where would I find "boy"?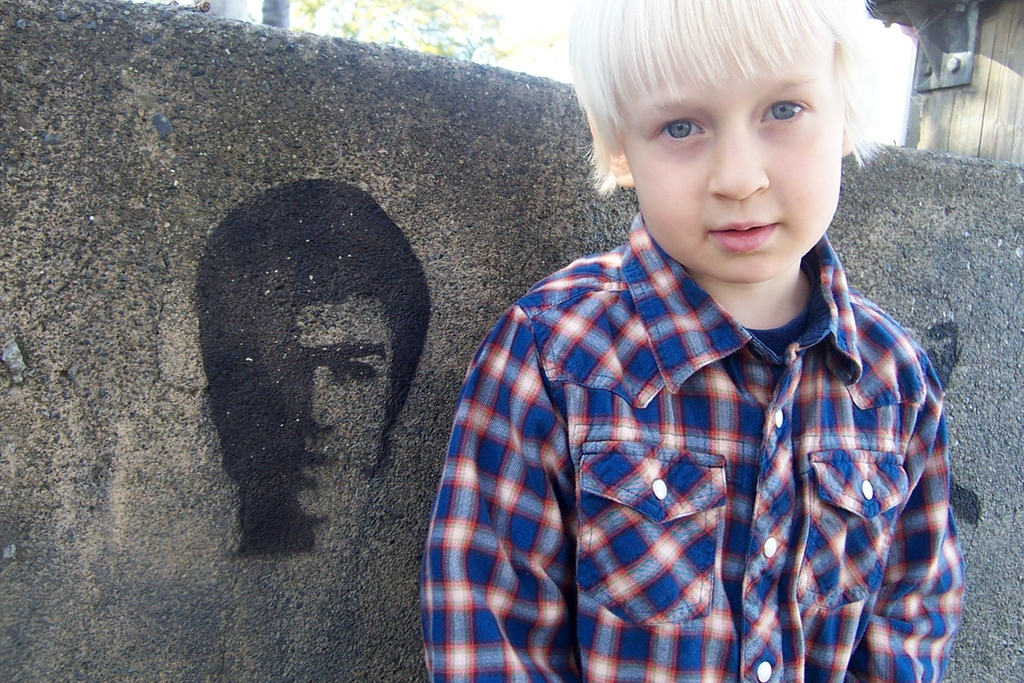
At bbox=[420, 0, 978, 681].
